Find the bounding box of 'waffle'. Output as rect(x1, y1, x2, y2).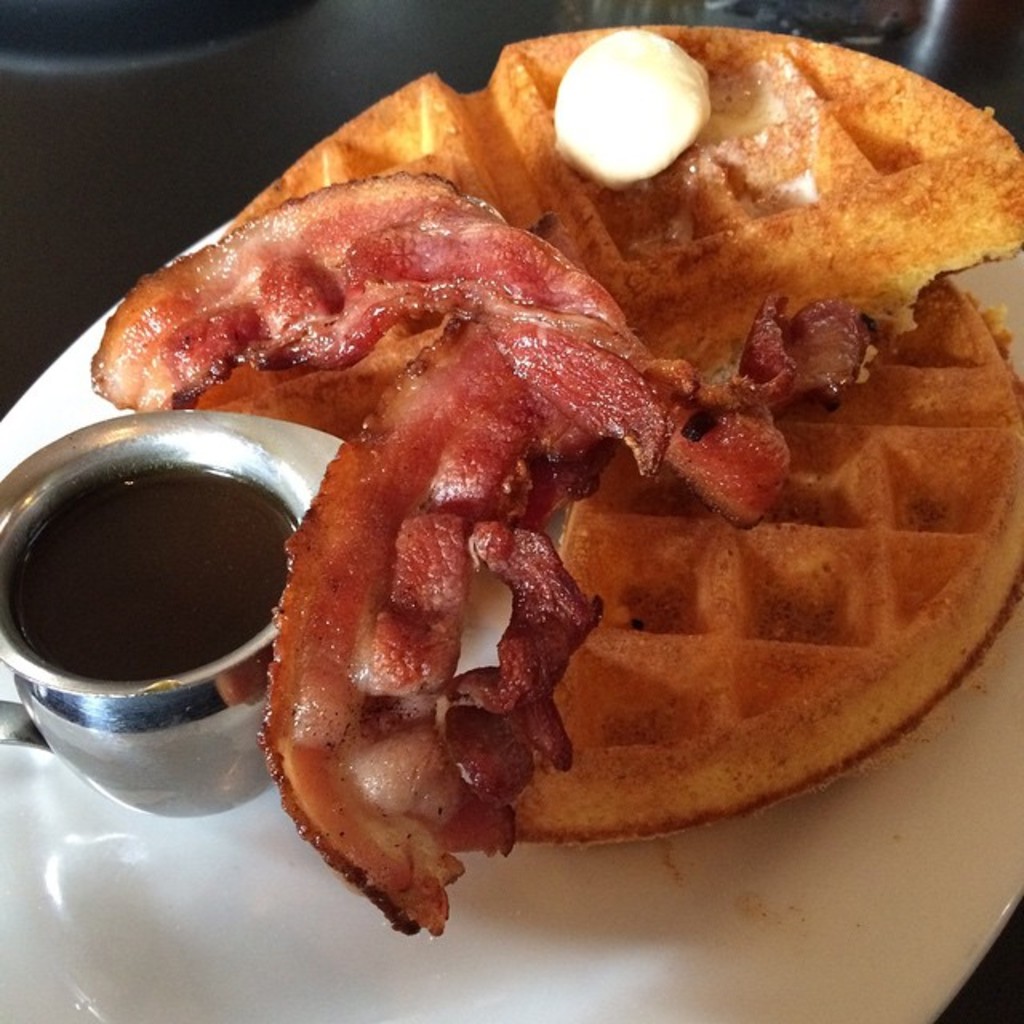
rect(195, 18, 1022, 443).
